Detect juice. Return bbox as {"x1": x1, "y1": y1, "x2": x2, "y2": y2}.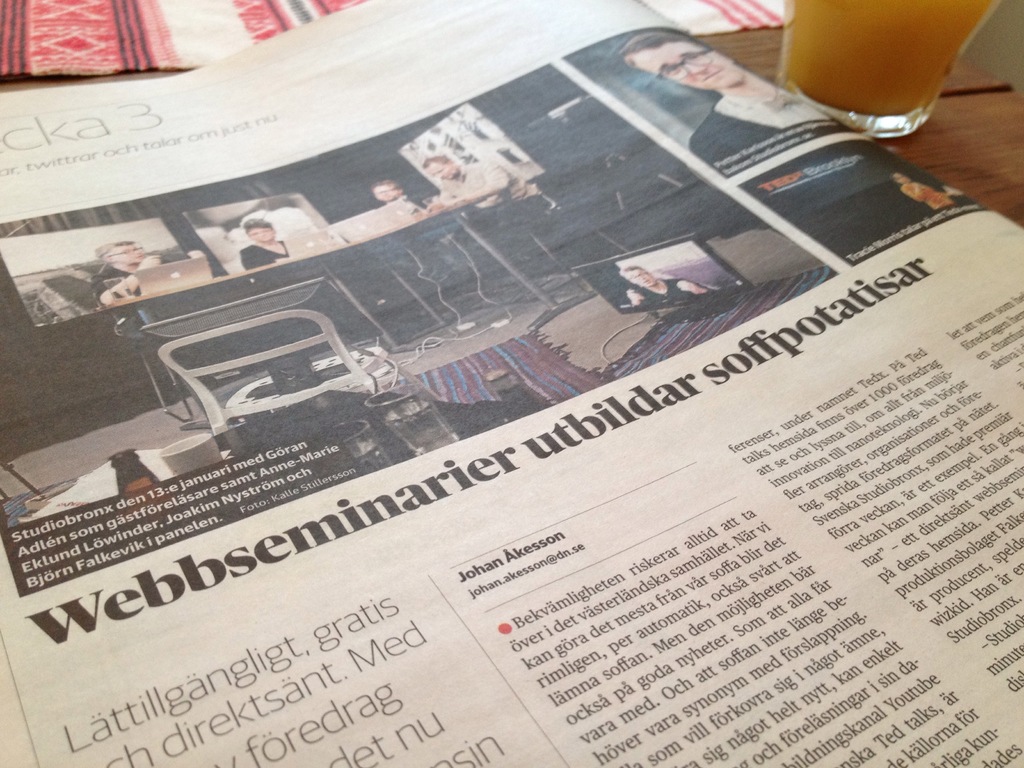
{"x1": 764, "y1": 1, "x2": 993, "y2": 117}.
